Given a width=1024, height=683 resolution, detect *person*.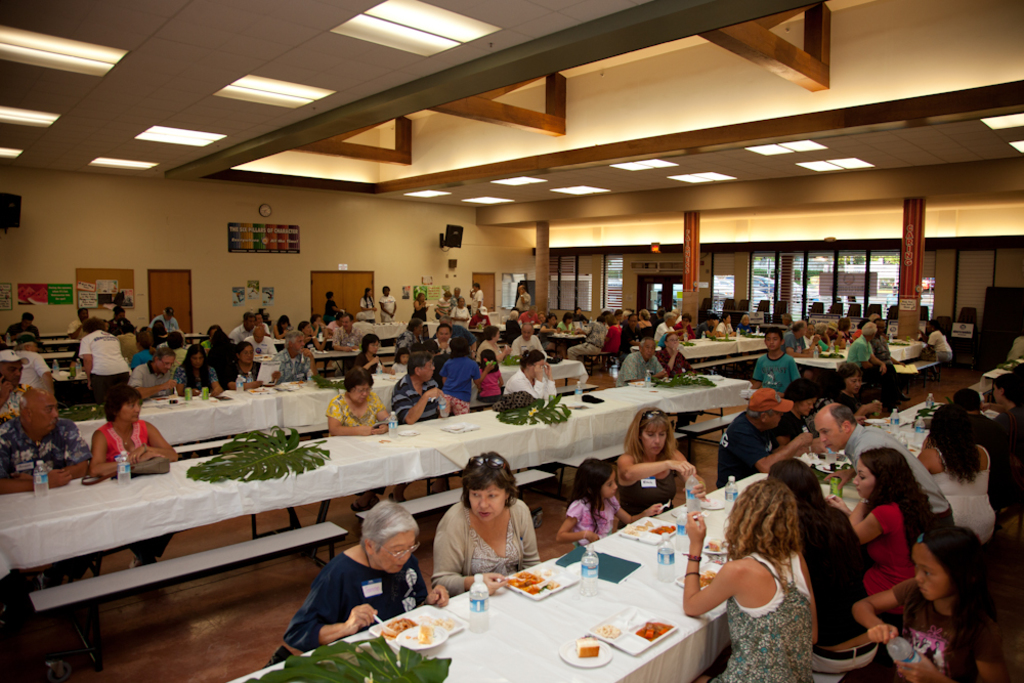
BBox(637, 306, 652, 331).
